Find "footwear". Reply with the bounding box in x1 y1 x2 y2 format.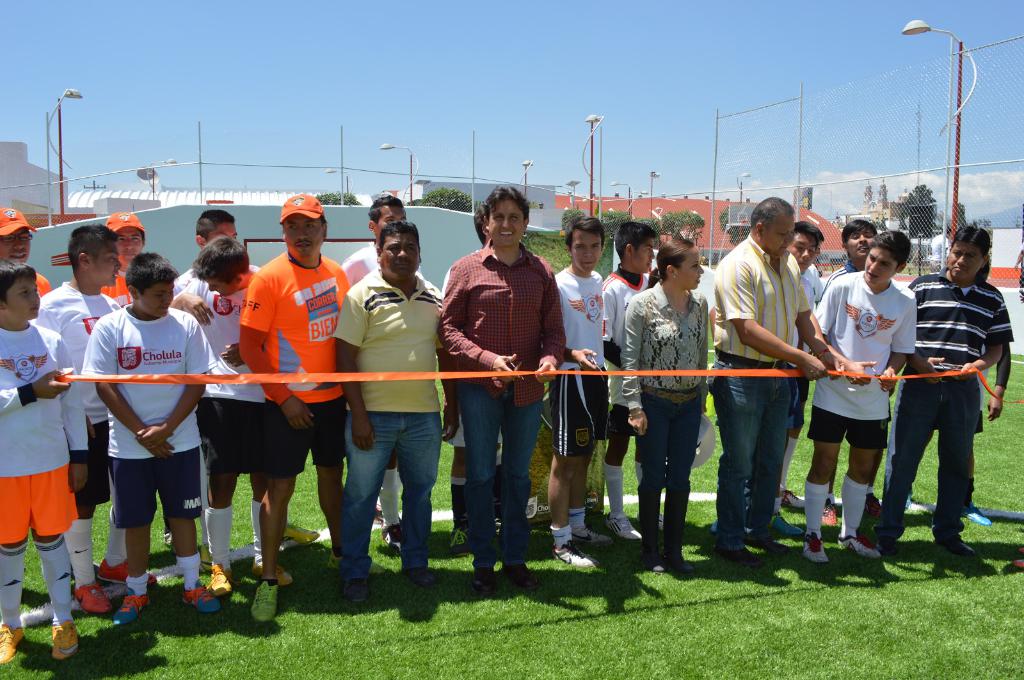
209 565 234 594.
